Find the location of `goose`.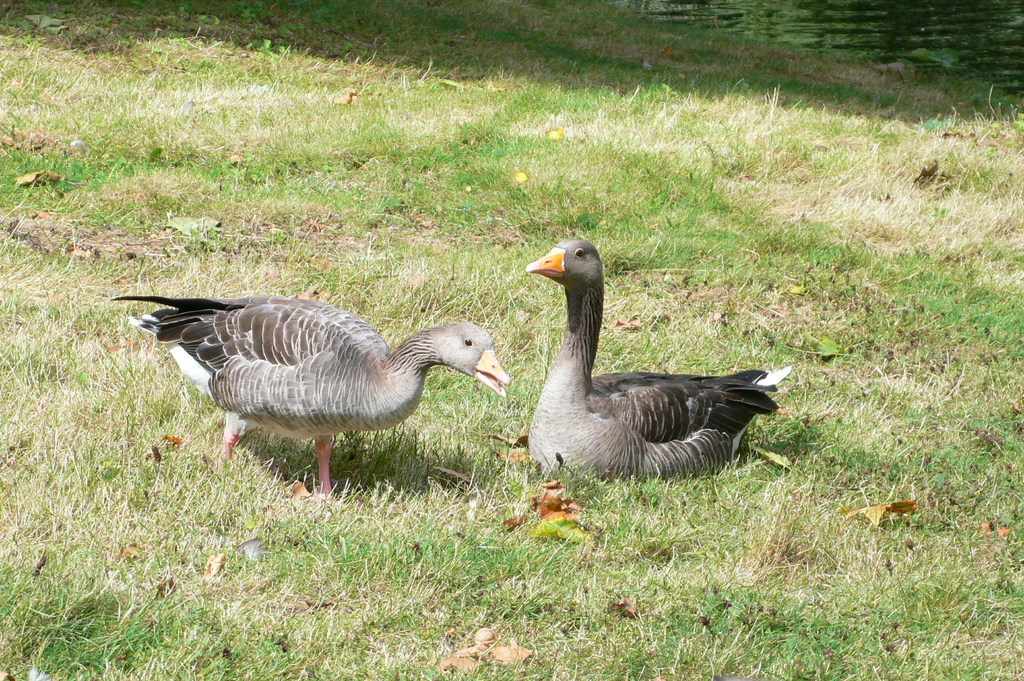
Location: {"left": 529, "top": 237, "right": 794, "bottom": 487}.
